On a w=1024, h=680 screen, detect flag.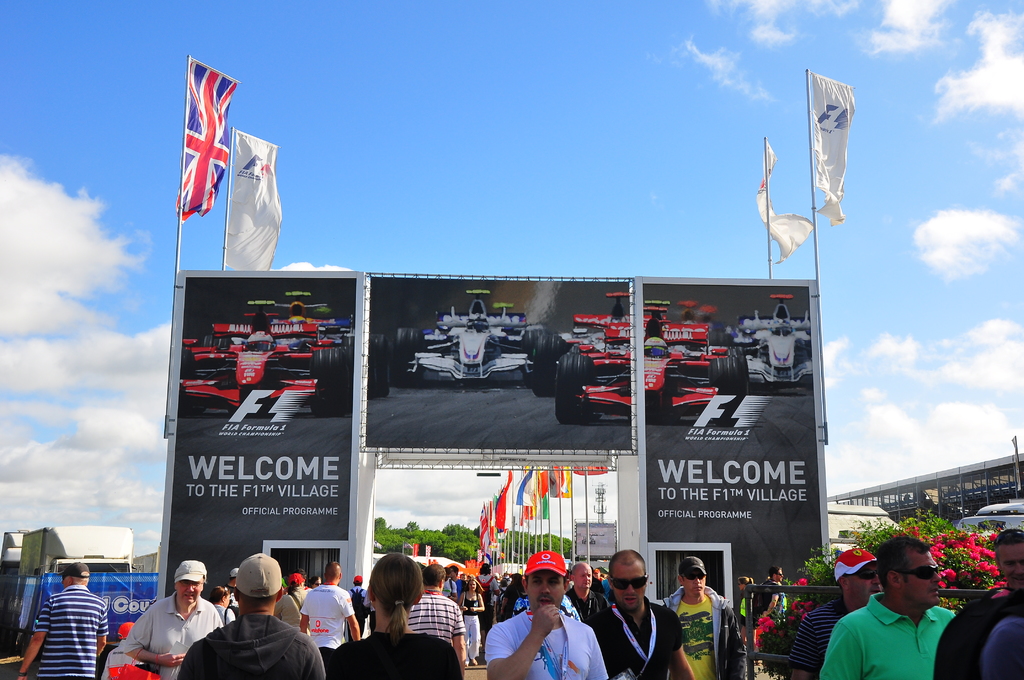
<region>413, 544, 423, 555</region>.
